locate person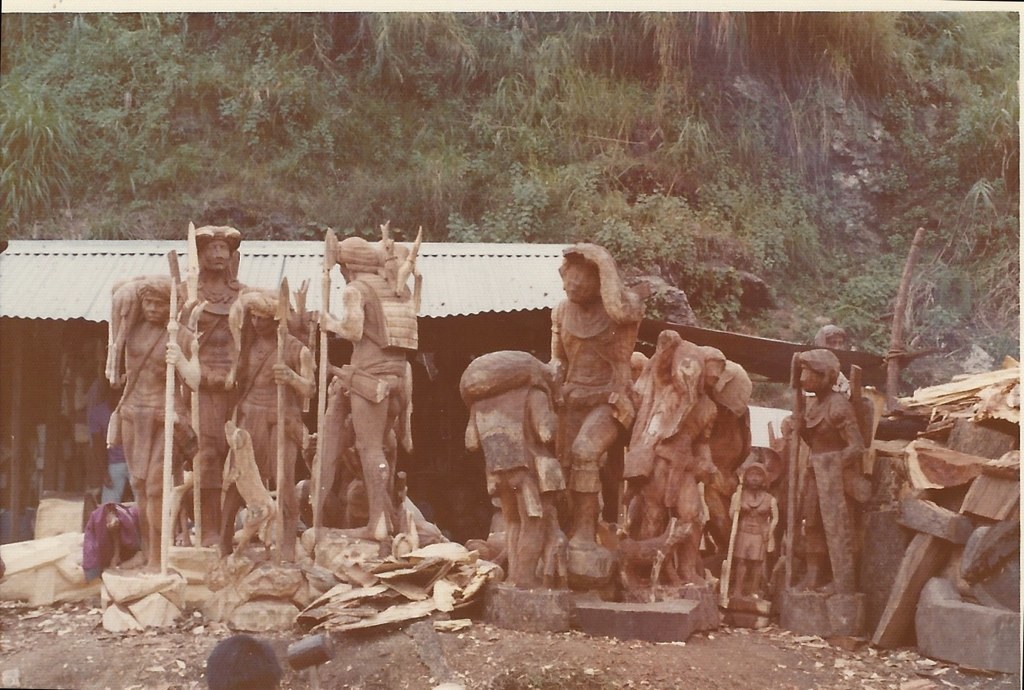
(left=796, top=344, right=868, bottom=597)
